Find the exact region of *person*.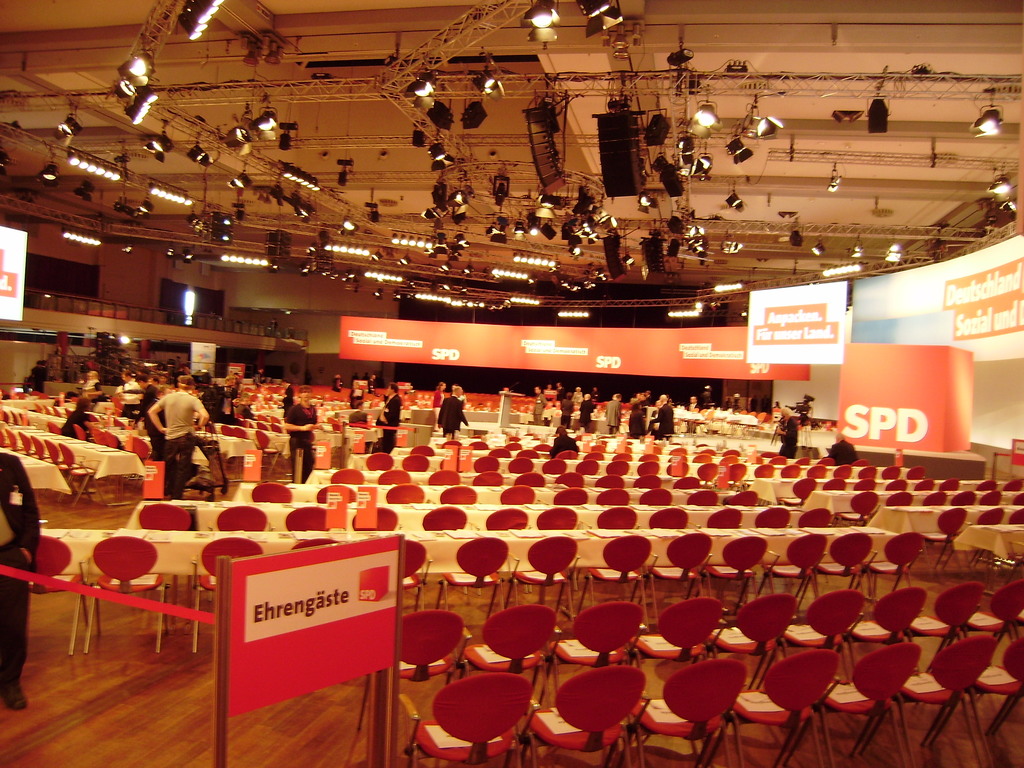
Exact region: pyautogui.locateOnScreen(526, 382, 546, 424).
